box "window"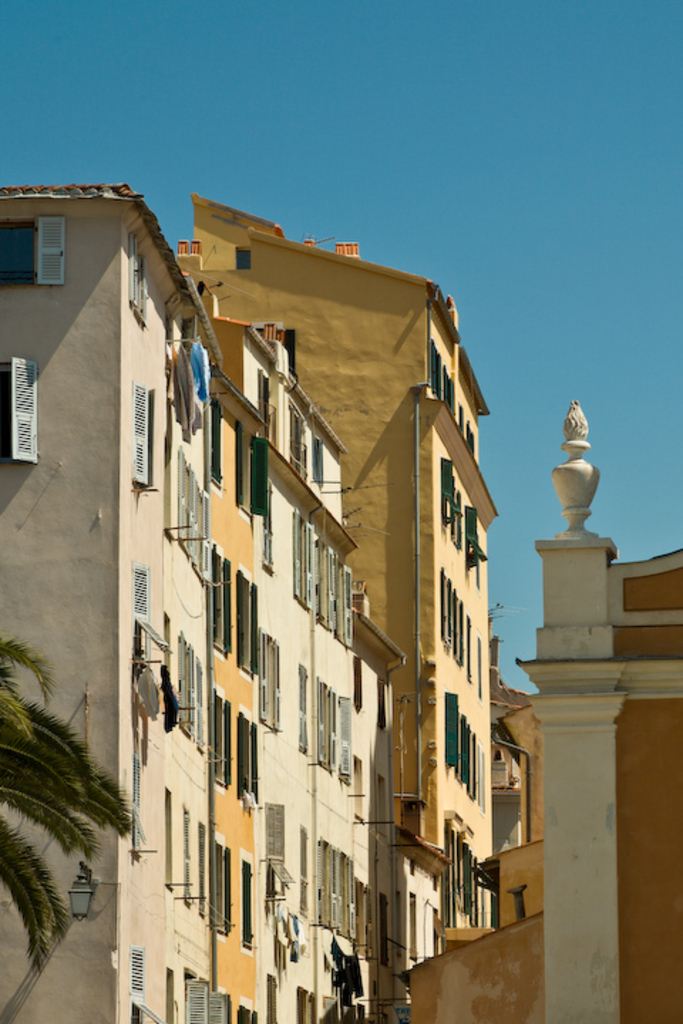
Rect(299, 670, 309, 751)
